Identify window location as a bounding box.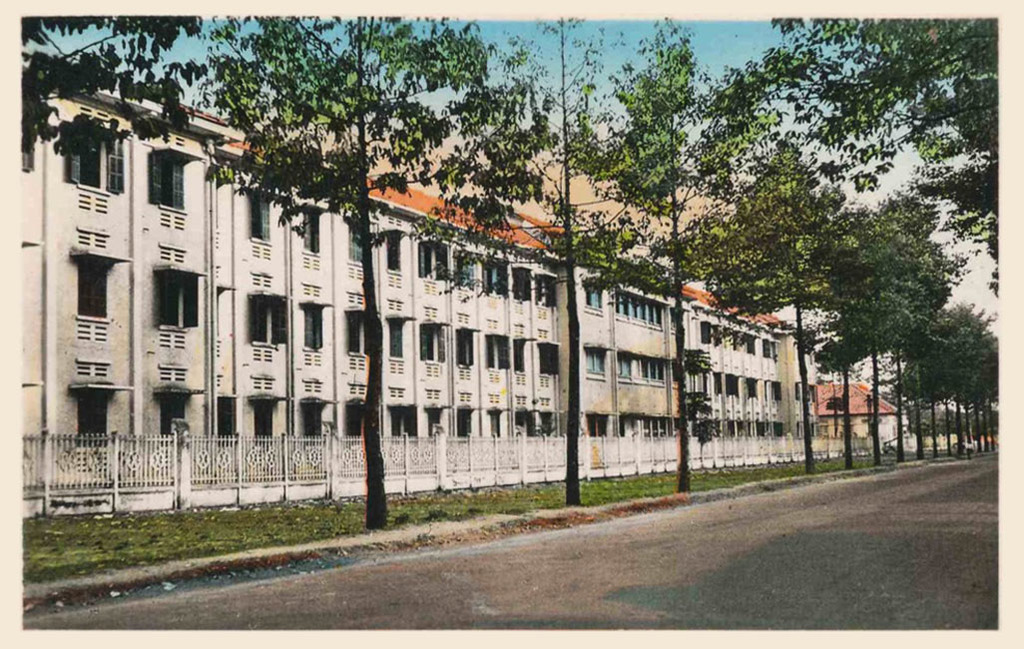
bbox=[157, 397, 195, 445].
